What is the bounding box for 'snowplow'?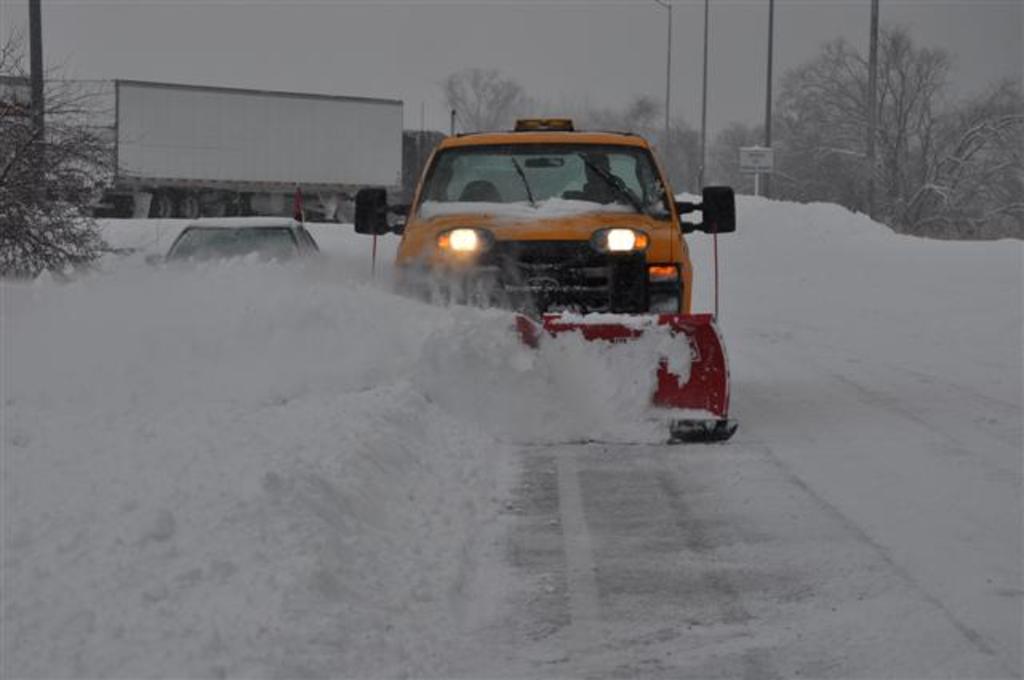
344, 122, 744, 438.
